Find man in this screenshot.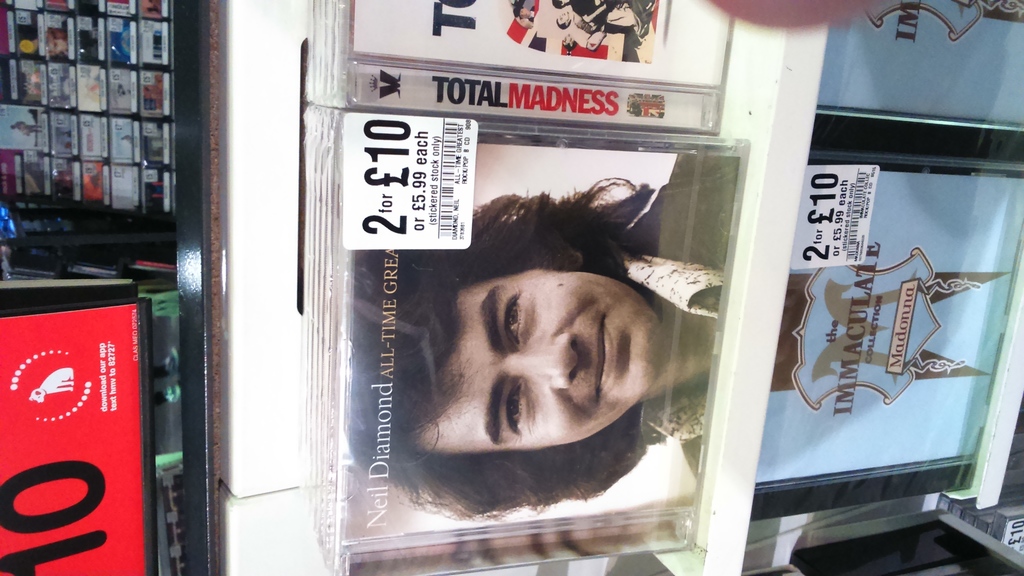
The bounding box for man is select_region(554, 6, 599, 36).
